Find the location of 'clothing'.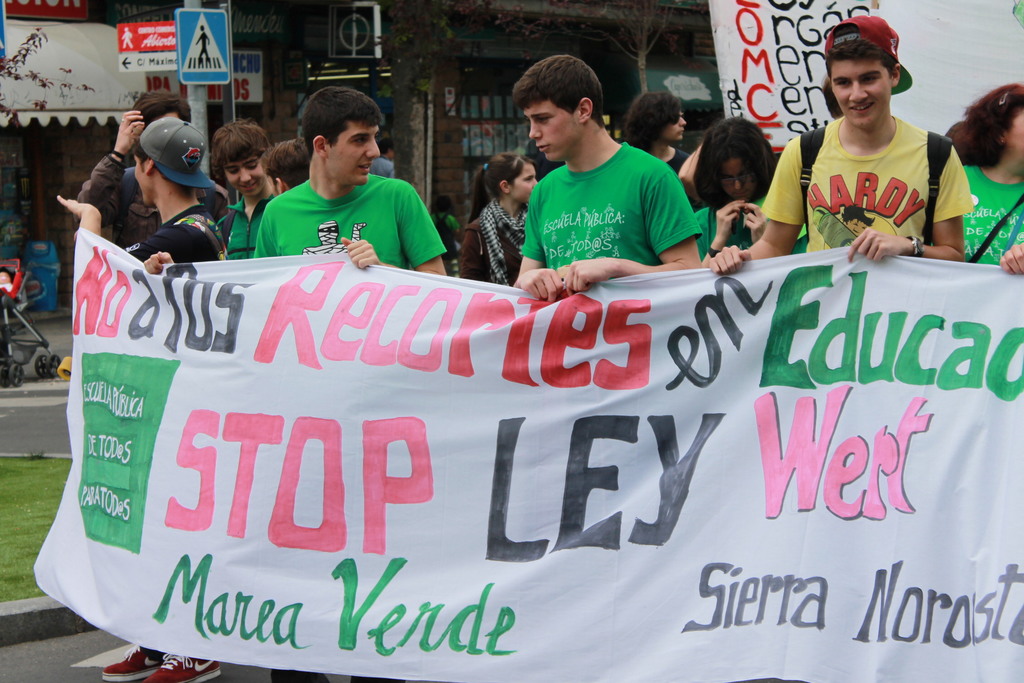
Location: 765,111,976,253.
